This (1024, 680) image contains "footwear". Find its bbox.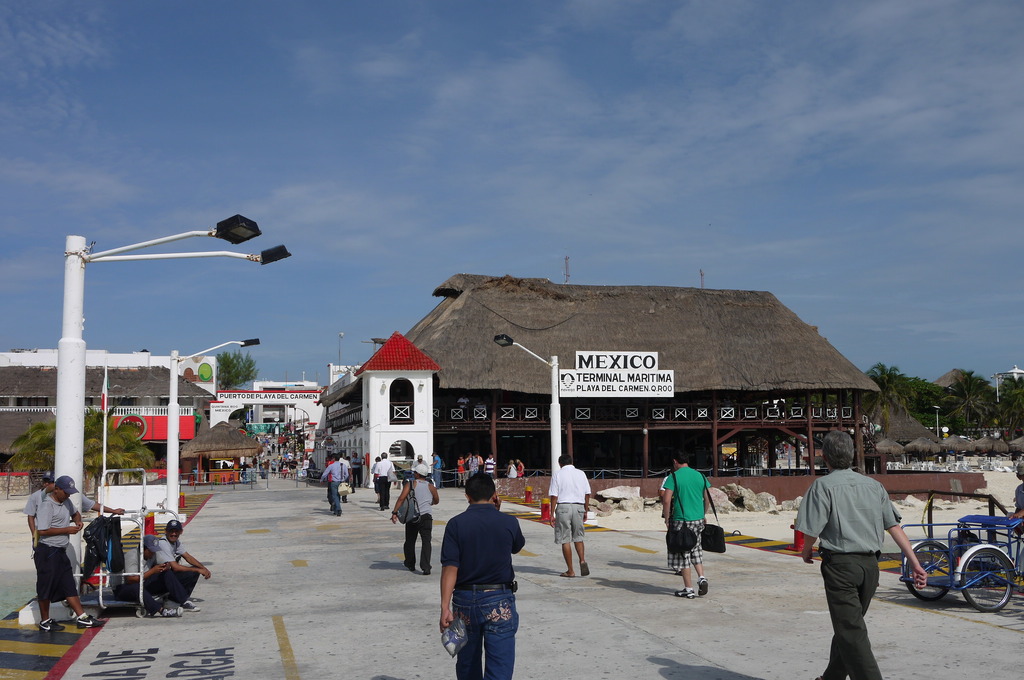
BBox(697, 578, 708, 597).
